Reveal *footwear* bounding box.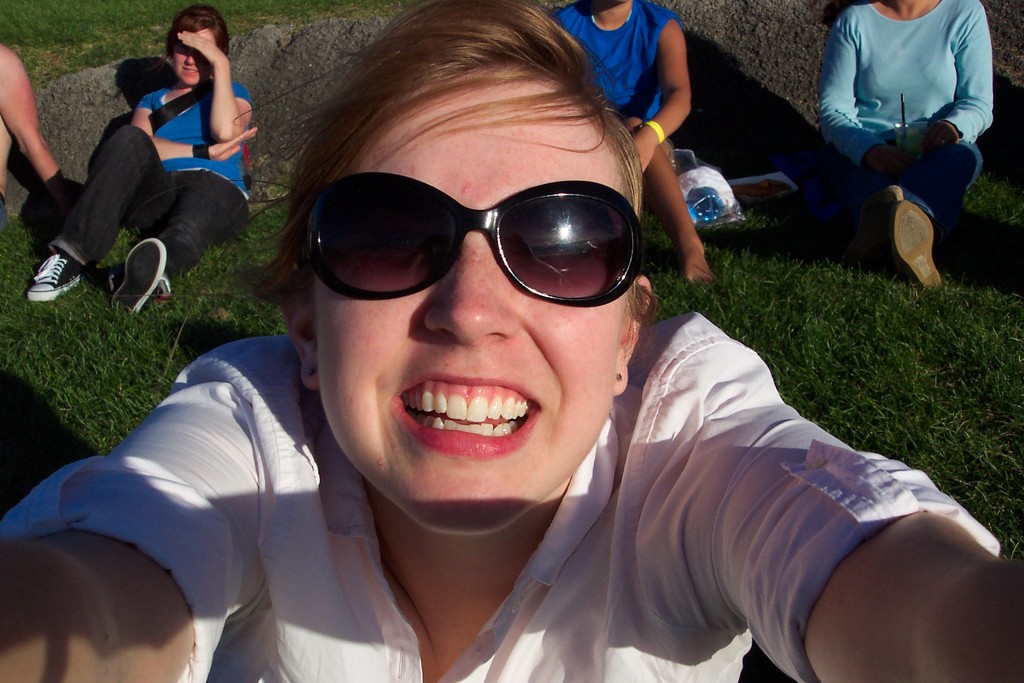
Revealed: locate(15, 227, 84, 301).
